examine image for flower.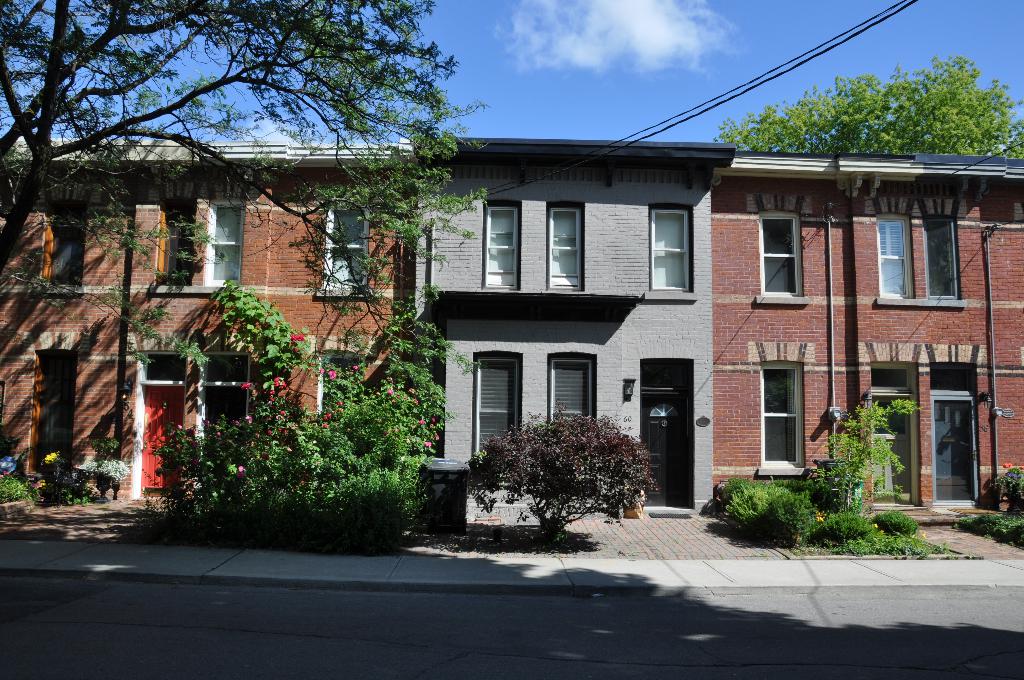
Examination result: bbox(998, 462, 1014, 469).
